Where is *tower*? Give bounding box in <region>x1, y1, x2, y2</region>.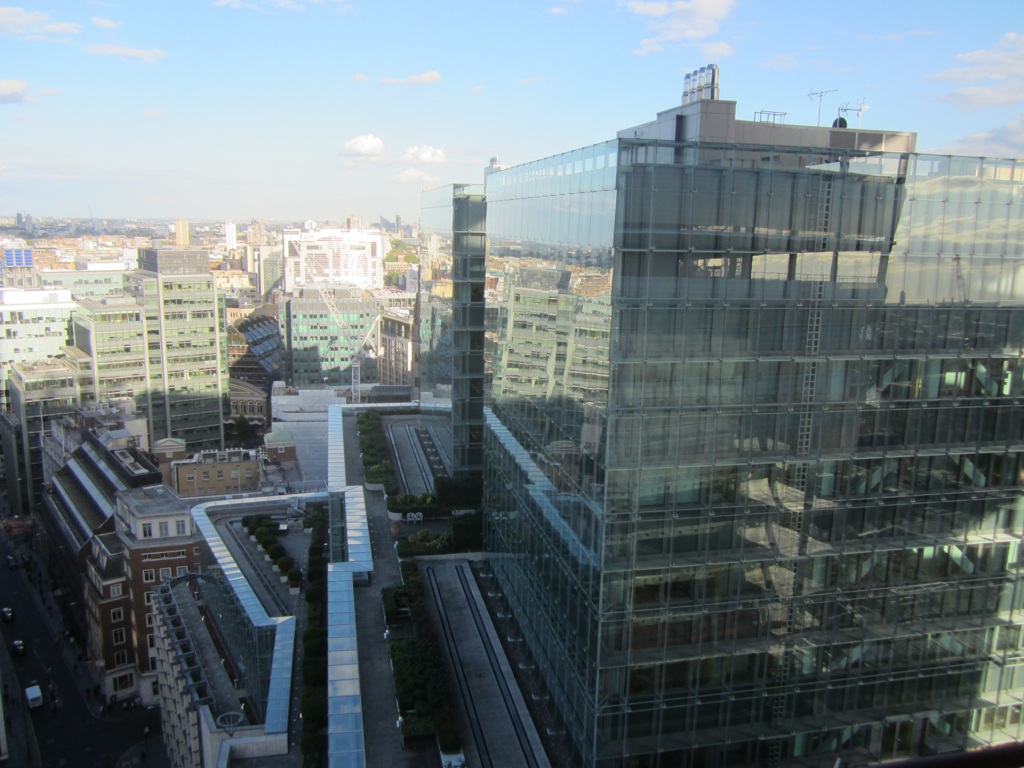
<region>113, 228, 237, 466</region>.
